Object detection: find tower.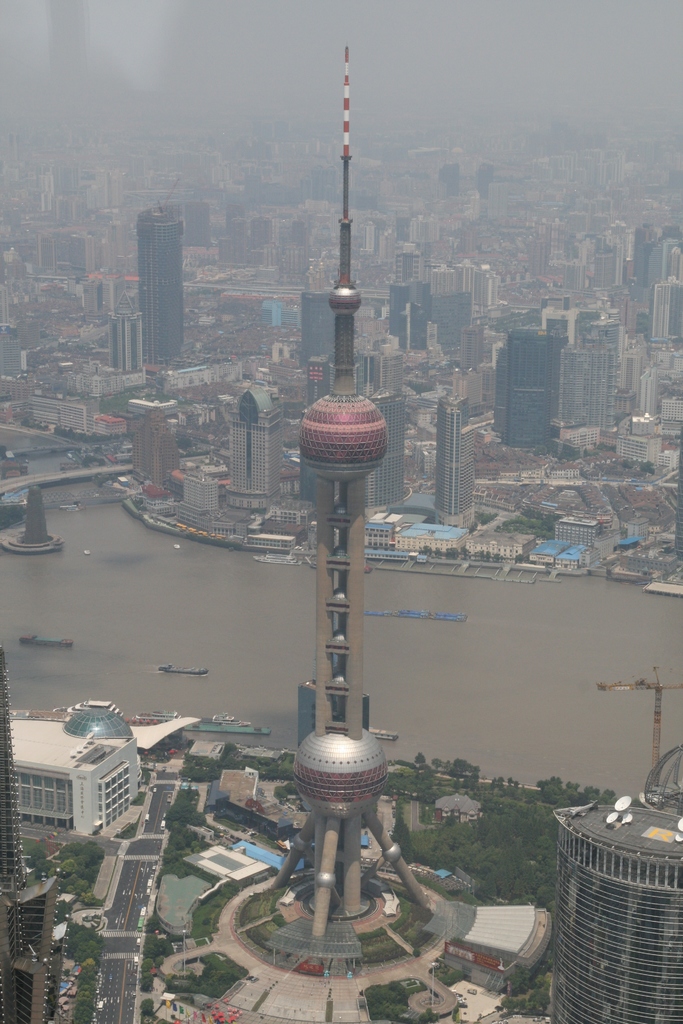
pyautogui.locateOnScreen(172, 206, 209, 246).
